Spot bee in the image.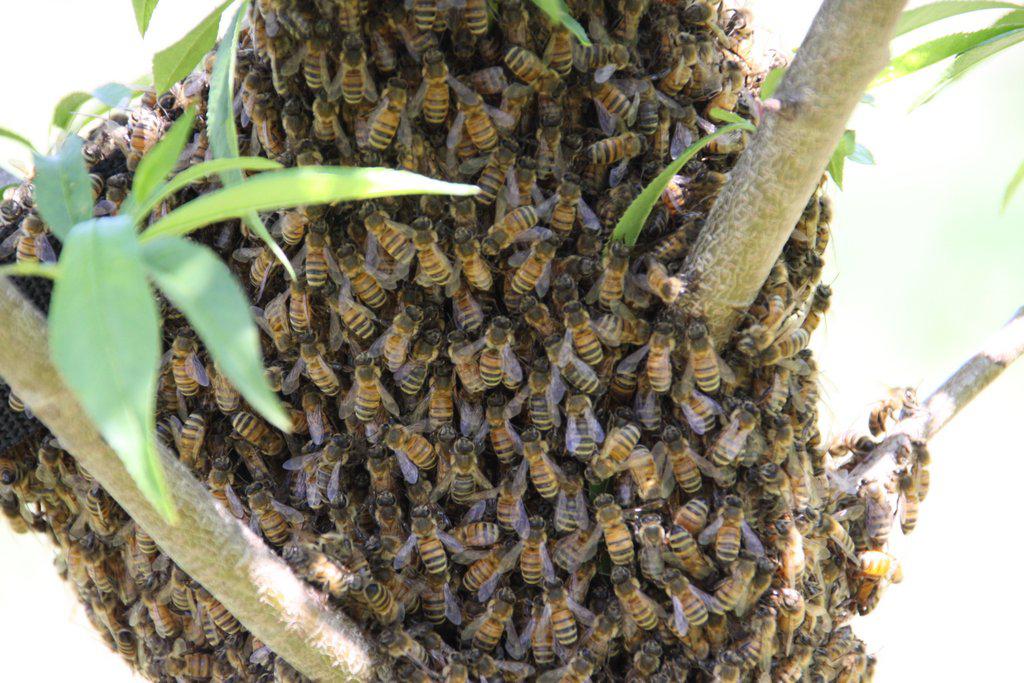
bee found at [585, 300, 635, 351].
